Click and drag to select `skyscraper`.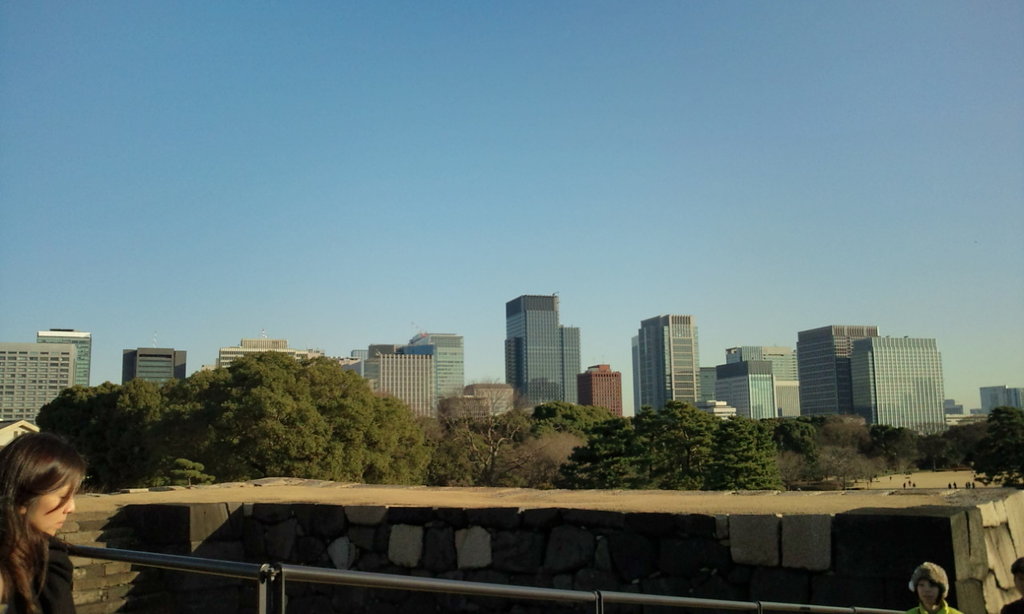
Selection: box(38, 331, 91, 395).
